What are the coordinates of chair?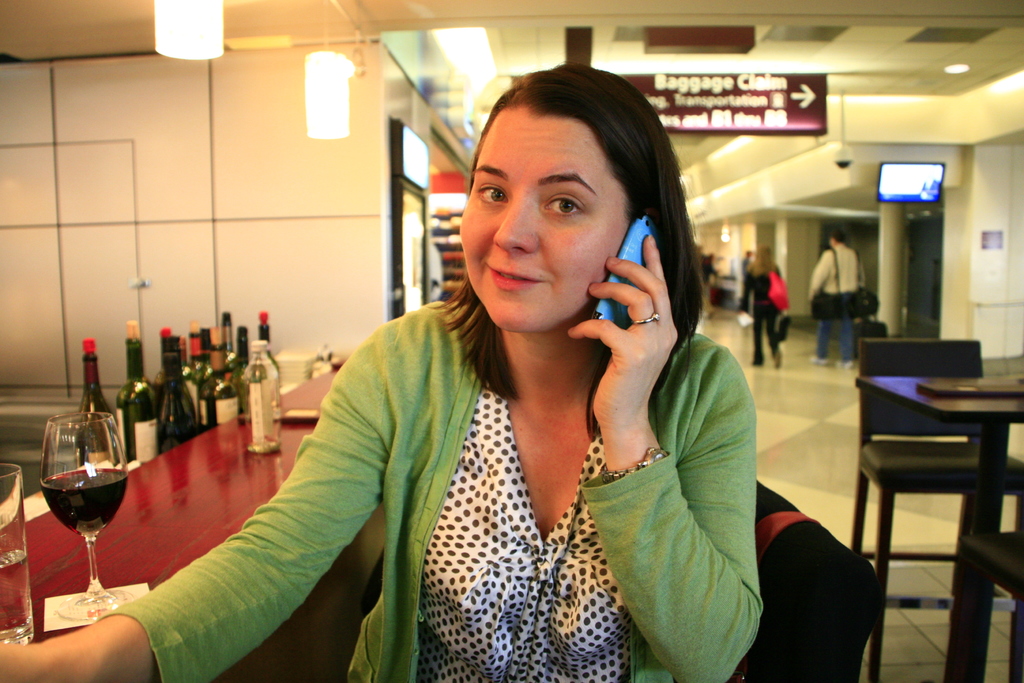
[left=696, top=475, right=884, bottom=682].
